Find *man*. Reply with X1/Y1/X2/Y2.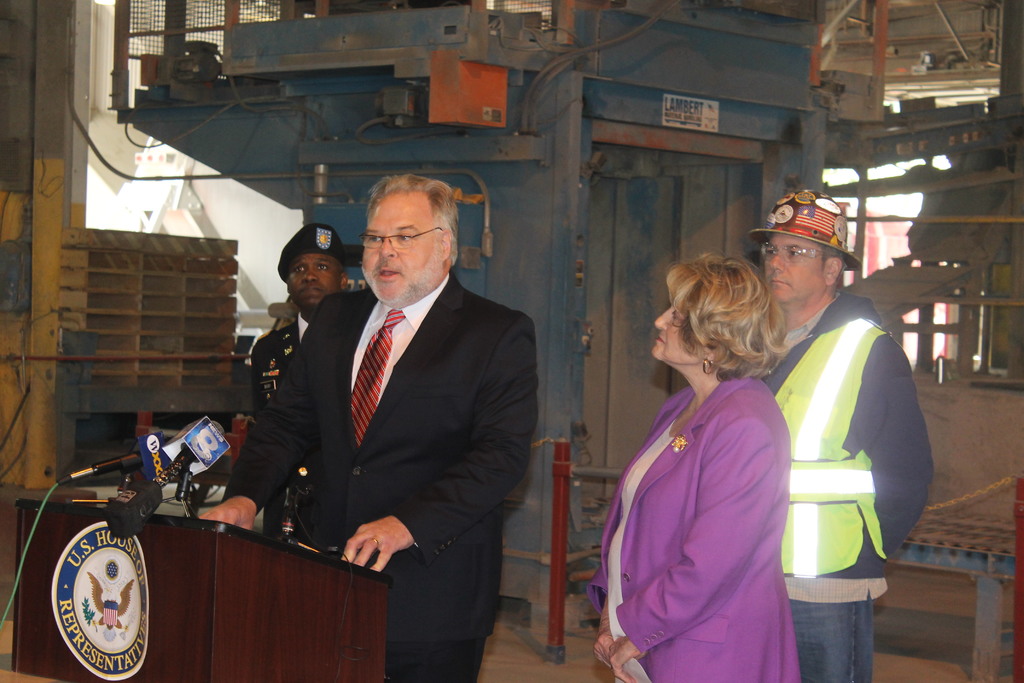
253/161/538/669.
